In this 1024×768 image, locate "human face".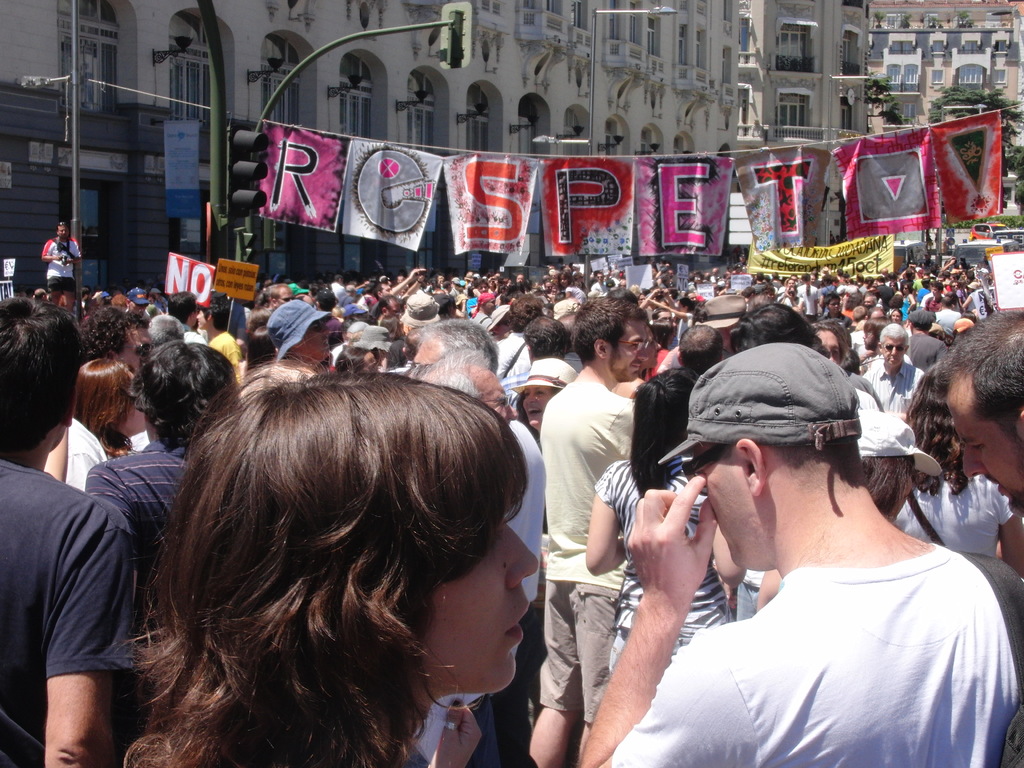
Bounding box: Rect(815, 333, 844, 365).
